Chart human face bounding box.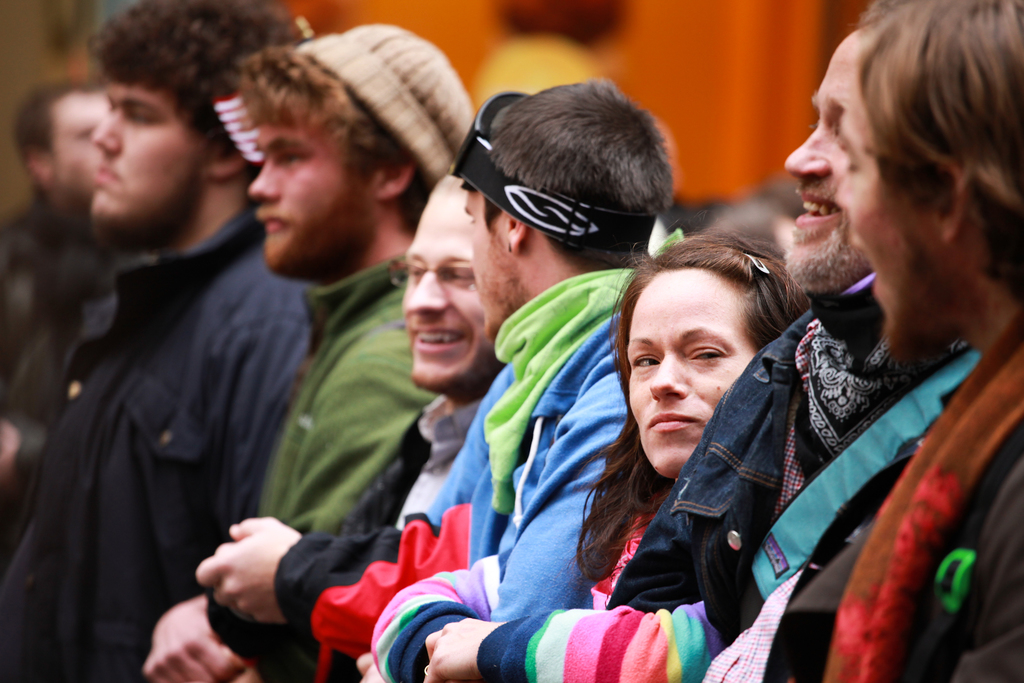
Charted: 48/90/116/208.
